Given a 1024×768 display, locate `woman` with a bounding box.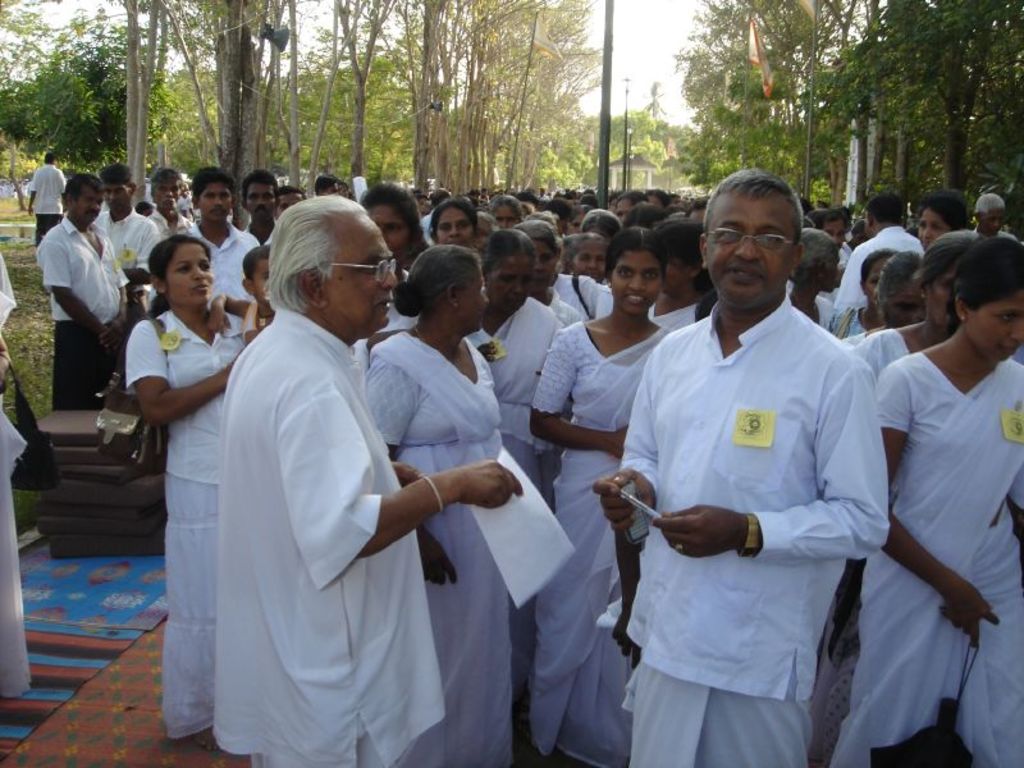
Located: crop(475, 210, 498, 251).
